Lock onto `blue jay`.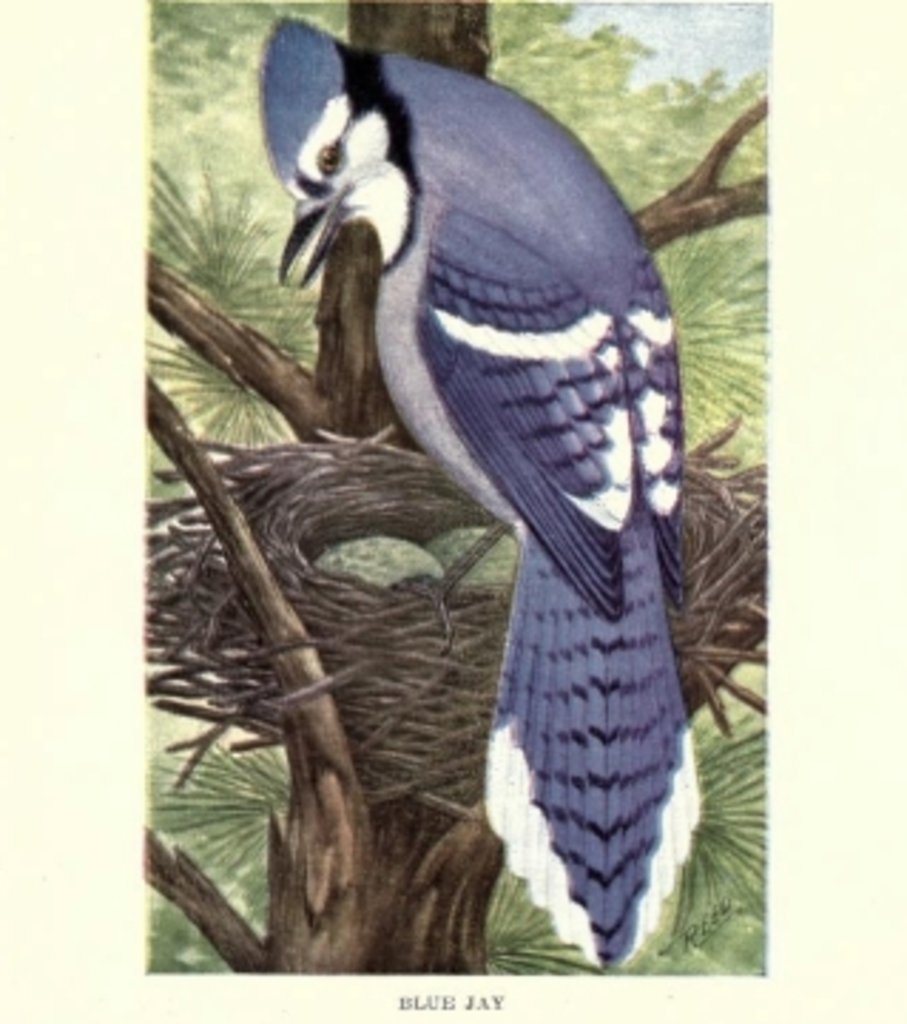
Locked: locate(250, 11, 705, 964).
